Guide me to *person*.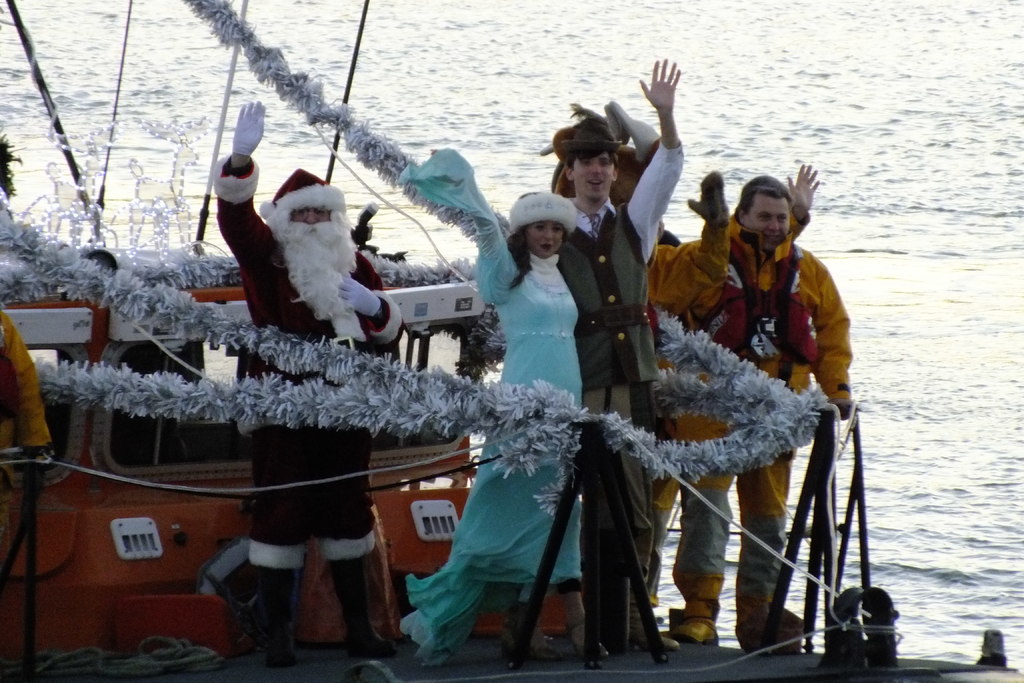
Guidance: region(203, 92, 410, 675).
